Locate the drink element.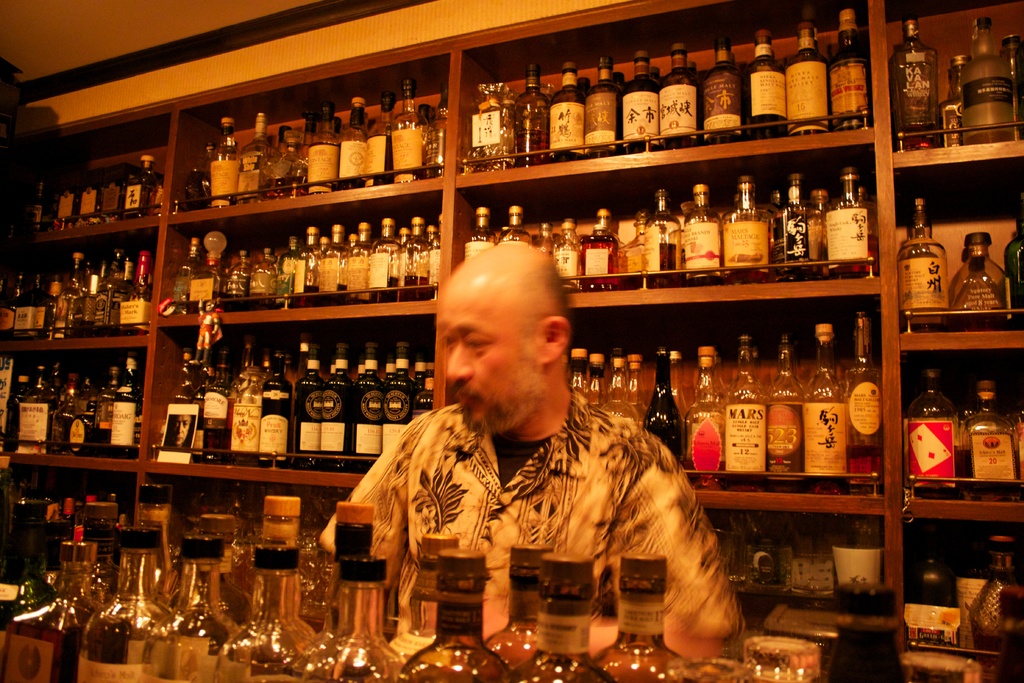
Element bbox: 323, 342, 351, 470.
